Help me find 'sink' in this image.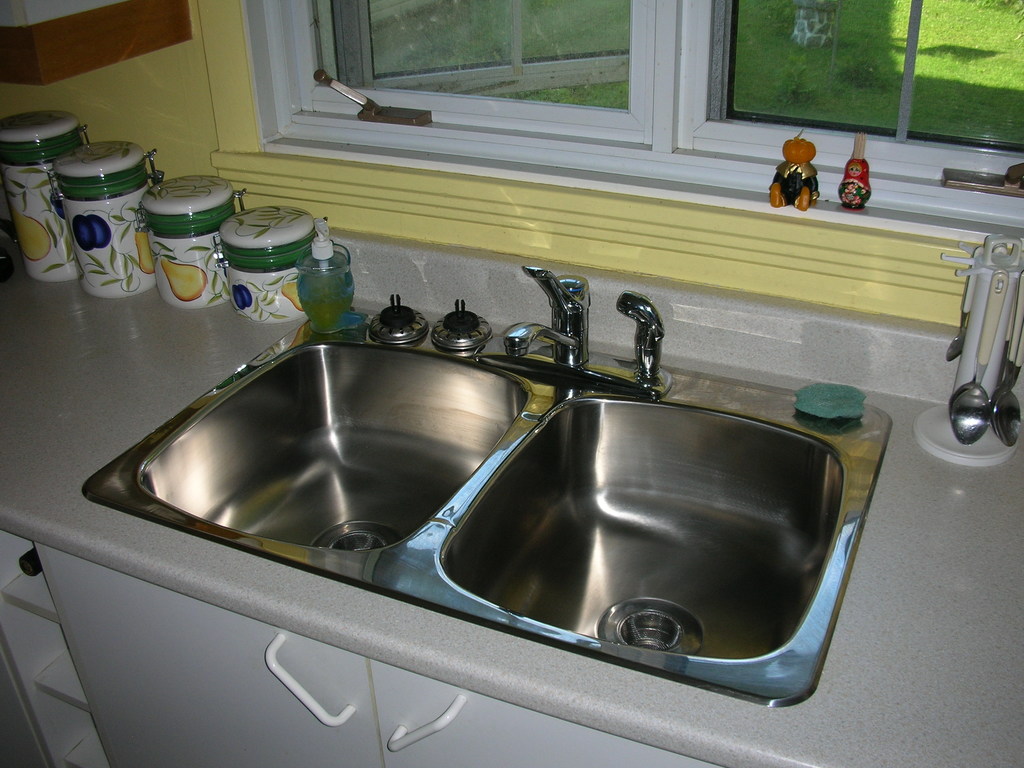
Found it: 80 264 895 712.
